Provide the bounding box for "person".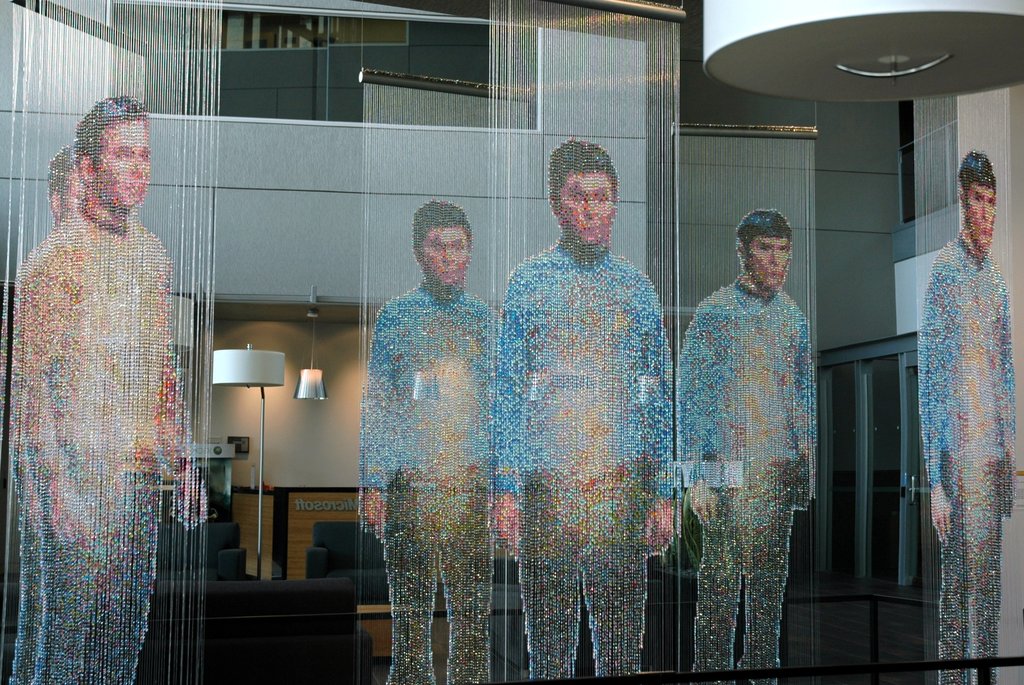
x1=497 y1=148 x2=677 y2=631.
